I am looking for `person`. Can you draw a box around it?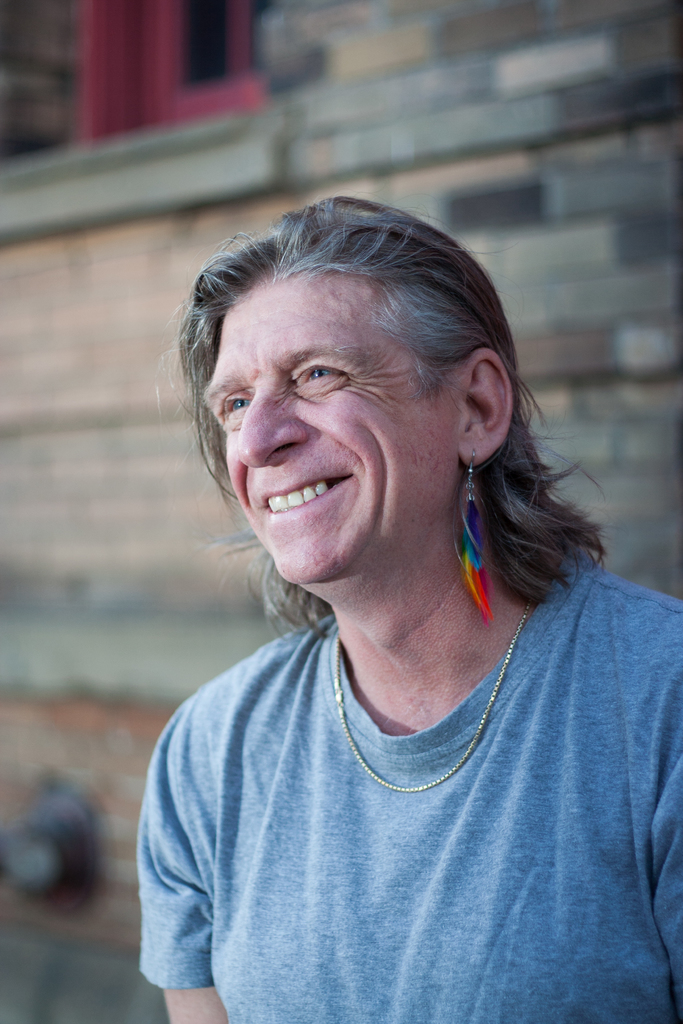
Sure, the bounding box is crop(134, 192, 682, 1023).
